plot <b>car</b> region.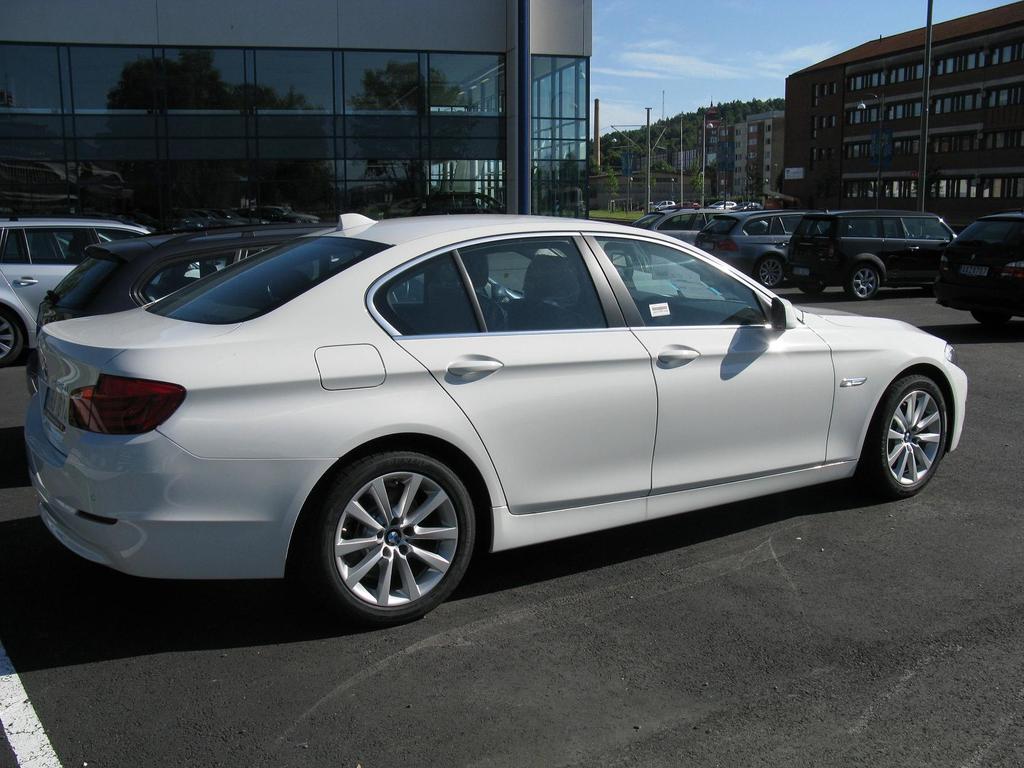
Plotted at <box>650,212,709,250</box>.
